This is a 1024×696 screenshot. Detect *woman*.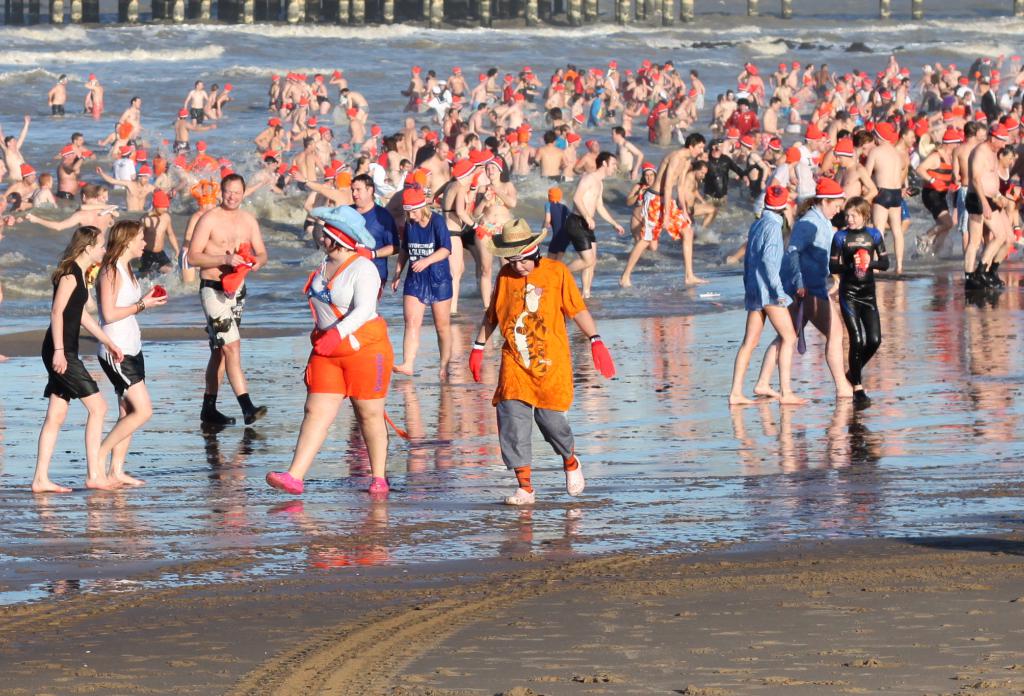
(x1=767, y1=139, x2=783, y2=167).
